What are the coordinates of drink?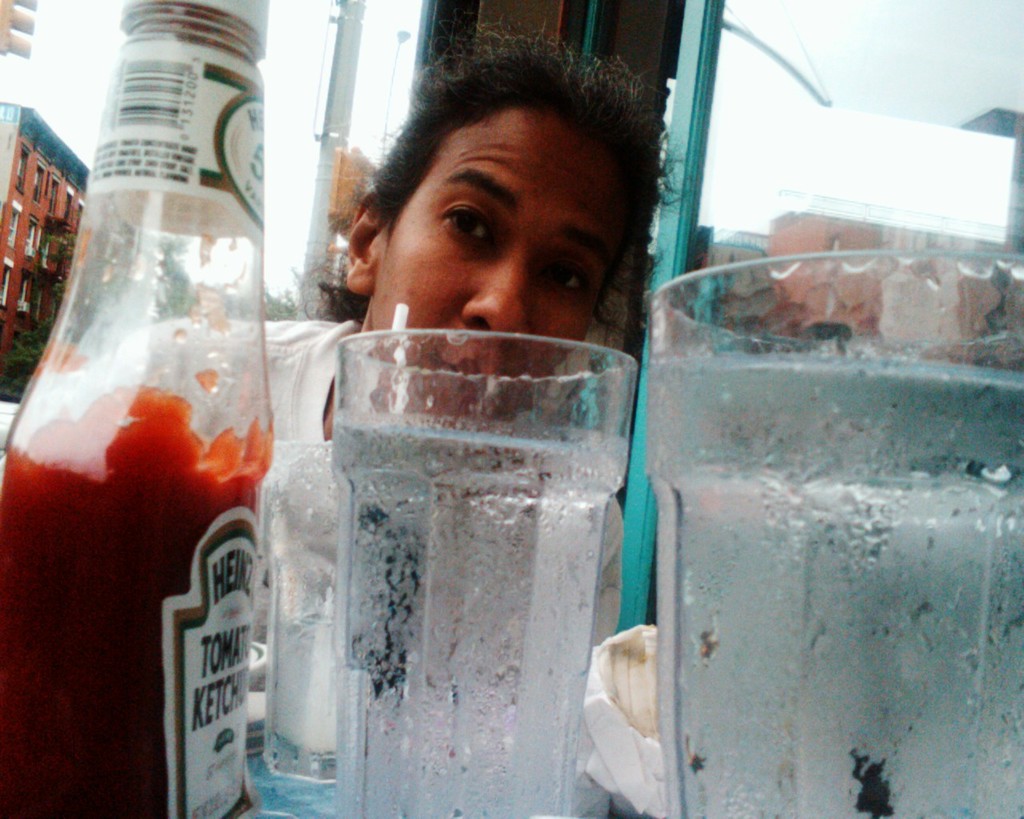
271:613:335:753.
